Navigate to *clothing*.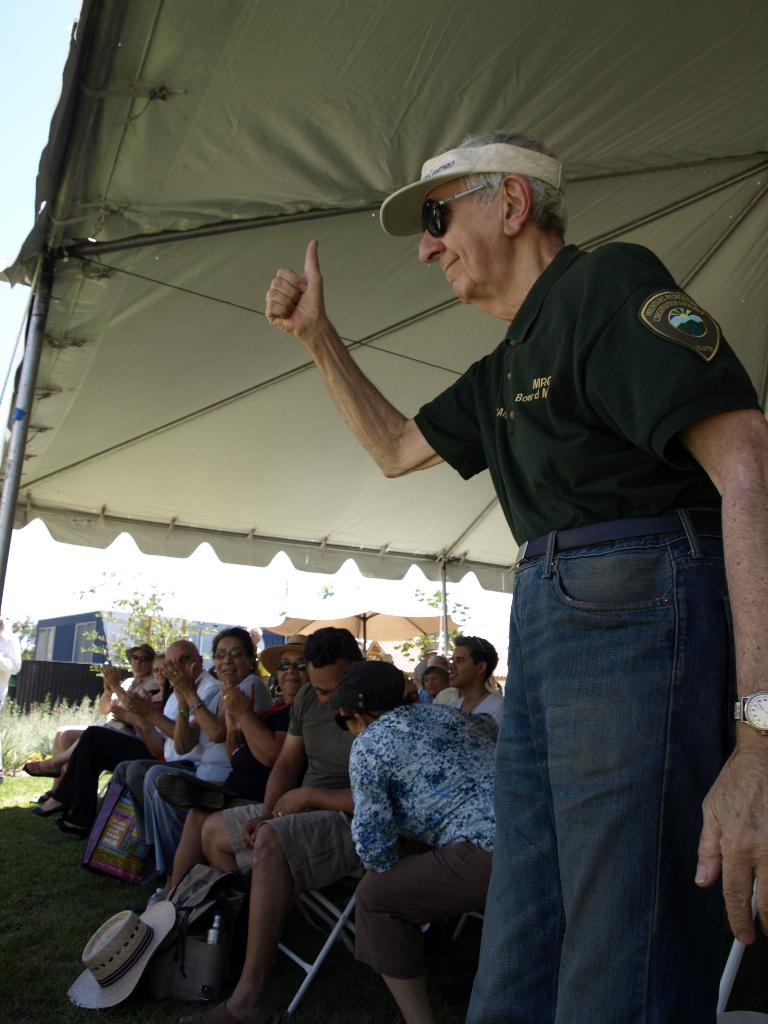
Navigation target: l=218, t=634, r=250, b=689.
